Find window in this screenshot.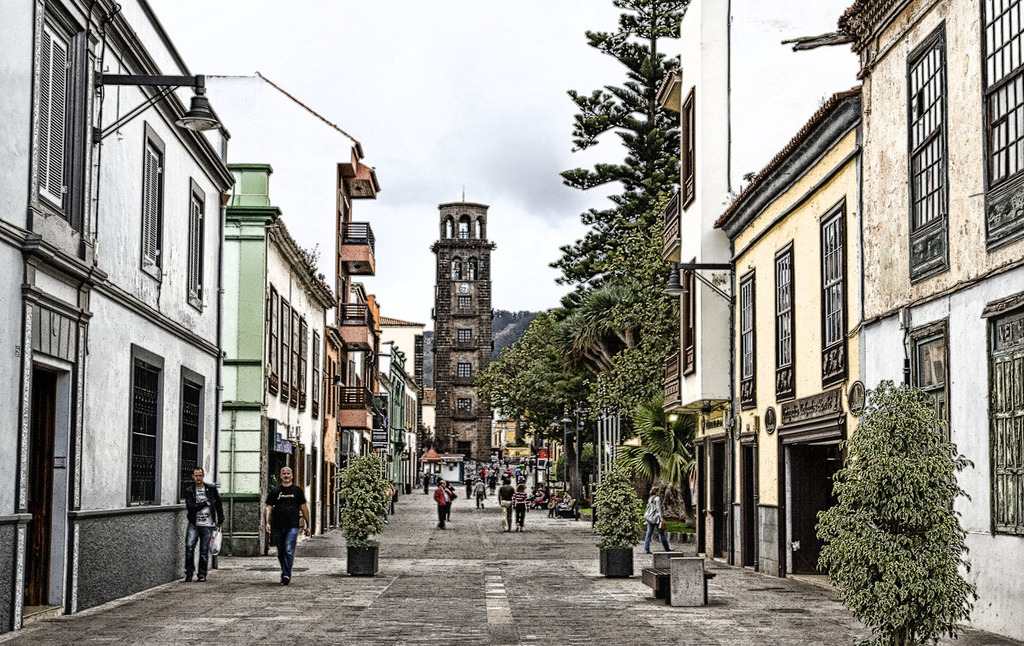
The bounding box for window is {"left": 817, "top": 206, "right": 851, "bottom": 378}.
